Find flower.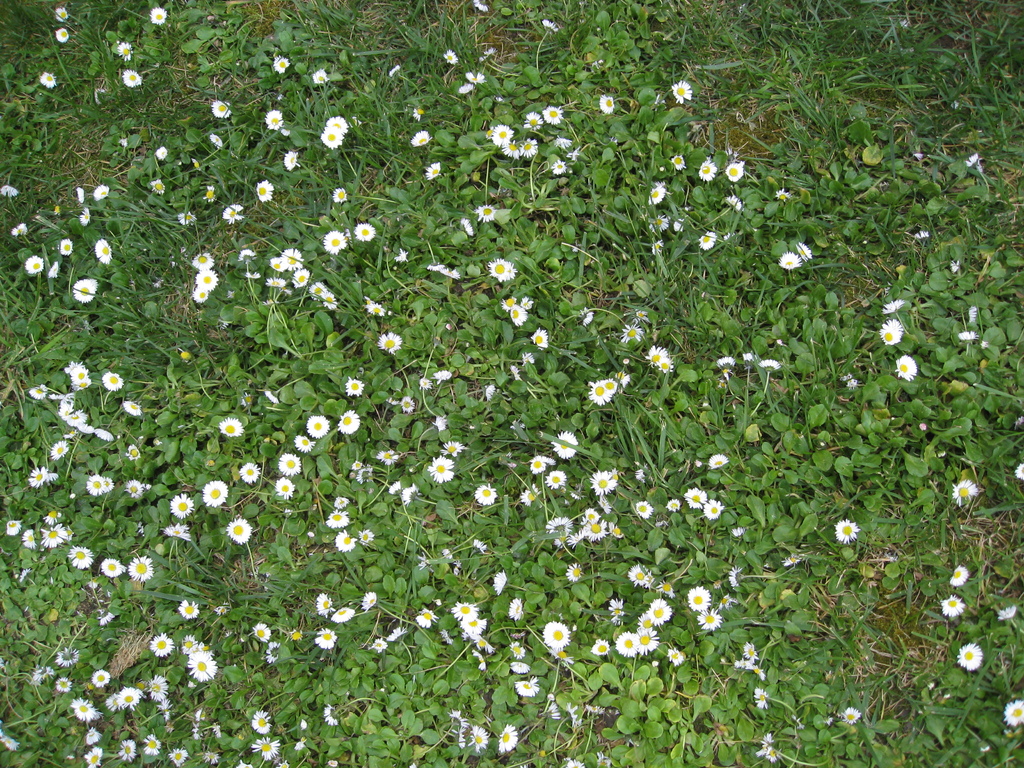
238, 248, 255, 261.
